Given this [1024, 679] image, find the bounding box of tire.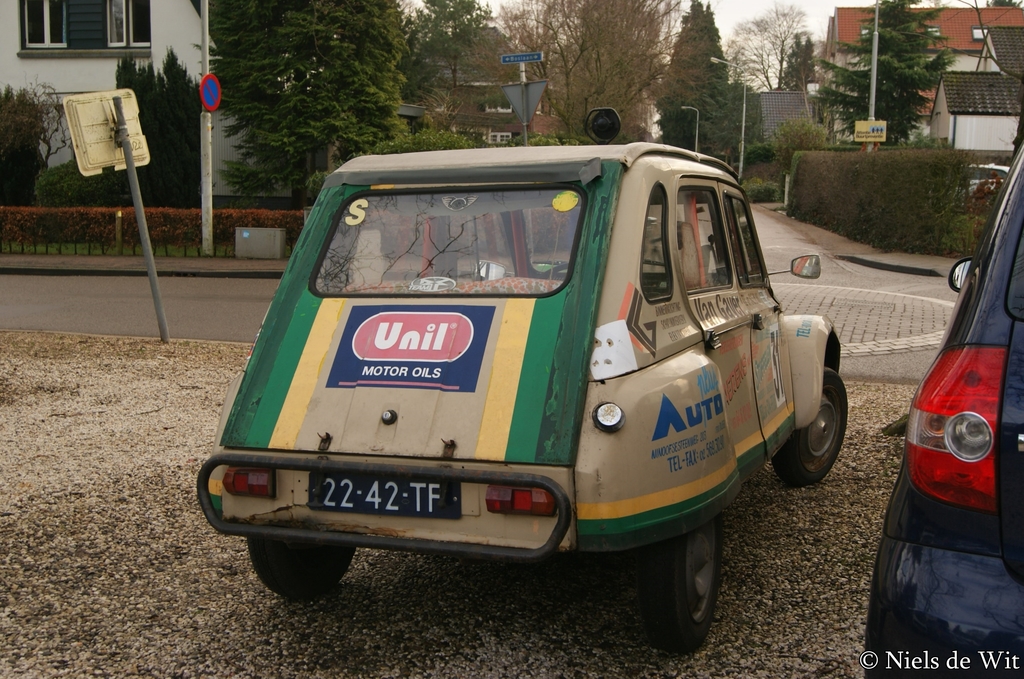
bbox=[668, 524, 740, 662].
